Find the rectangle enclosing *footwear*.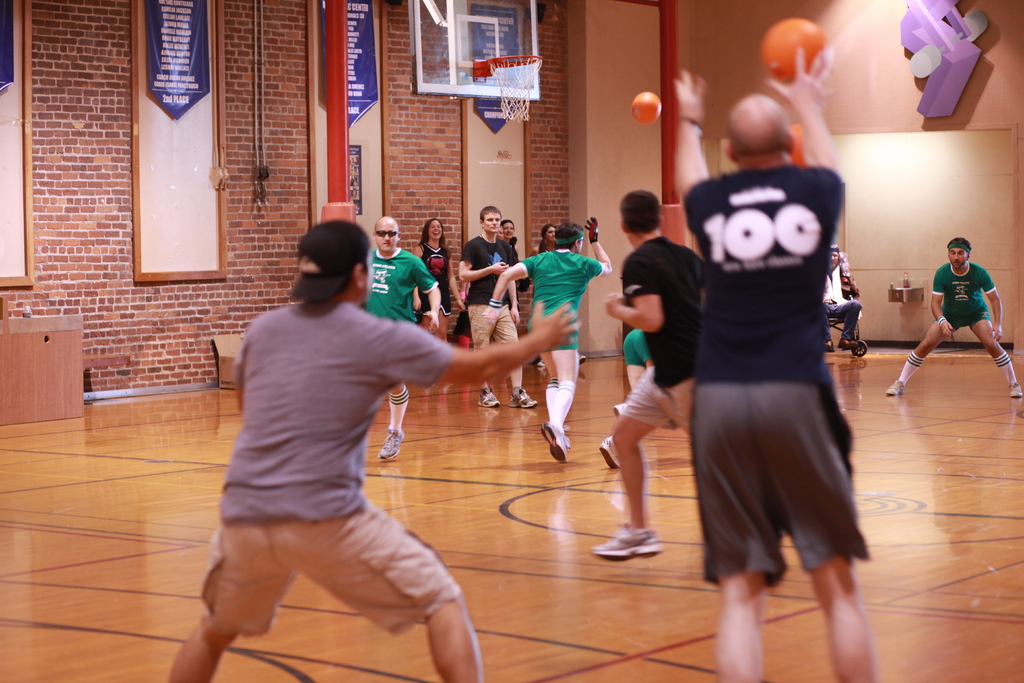
<bbox>479, 383, 501, 412</bbox>.
